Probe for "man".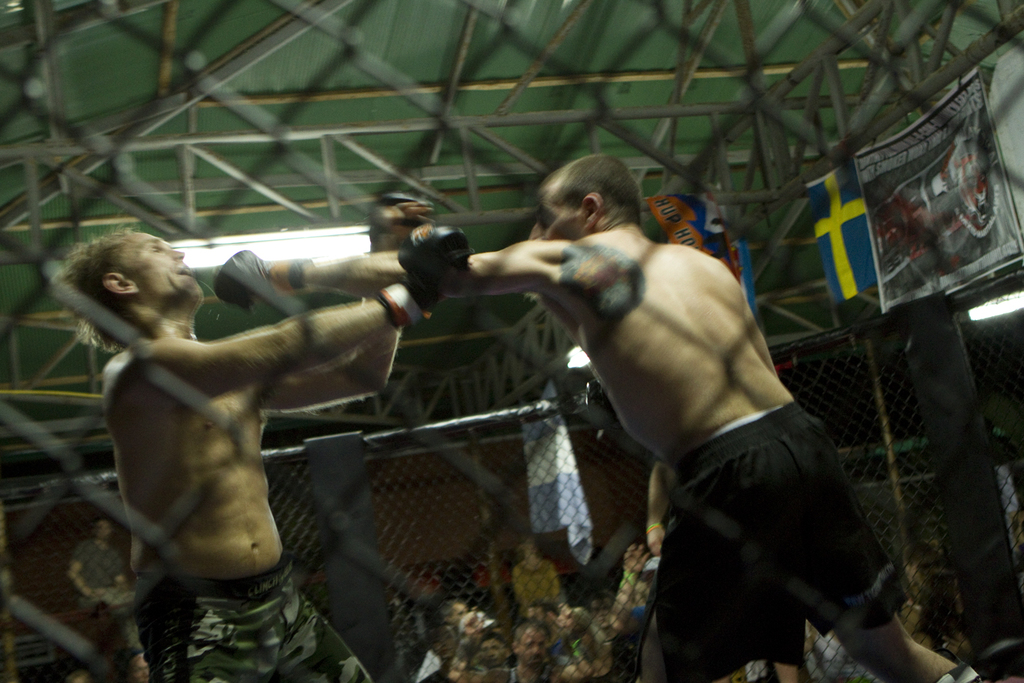
Probe result: bbox=[59, 190, 468, 682].
